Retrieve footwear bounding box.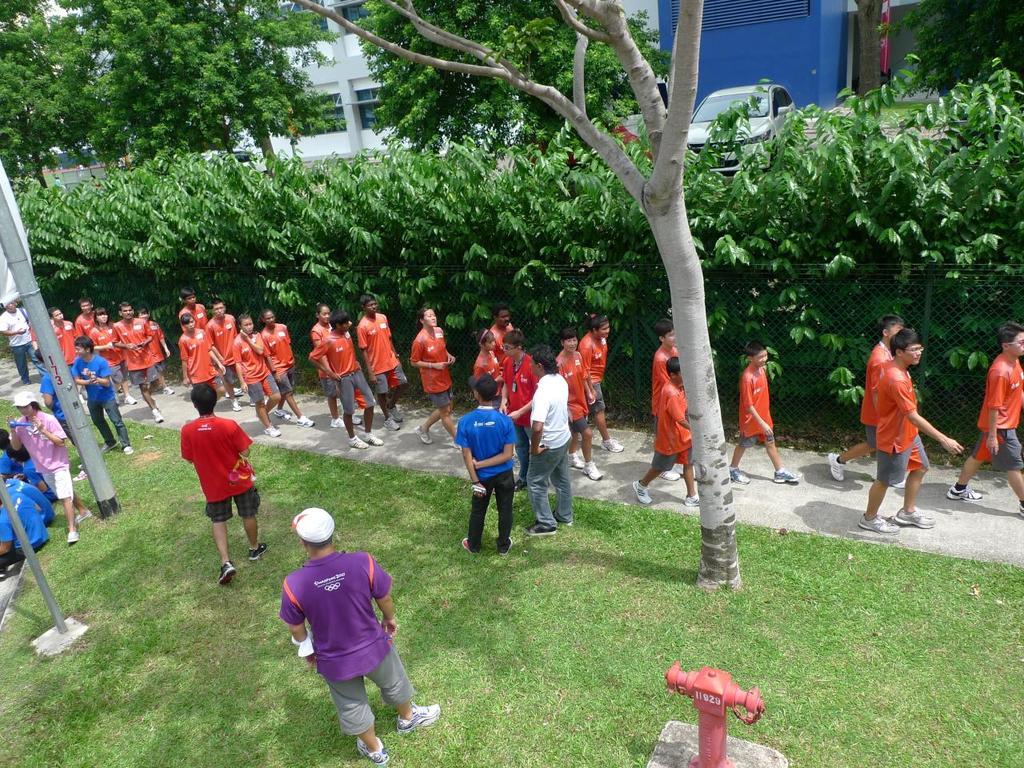
Bounding box: rect(727, 467, 747, 485).
